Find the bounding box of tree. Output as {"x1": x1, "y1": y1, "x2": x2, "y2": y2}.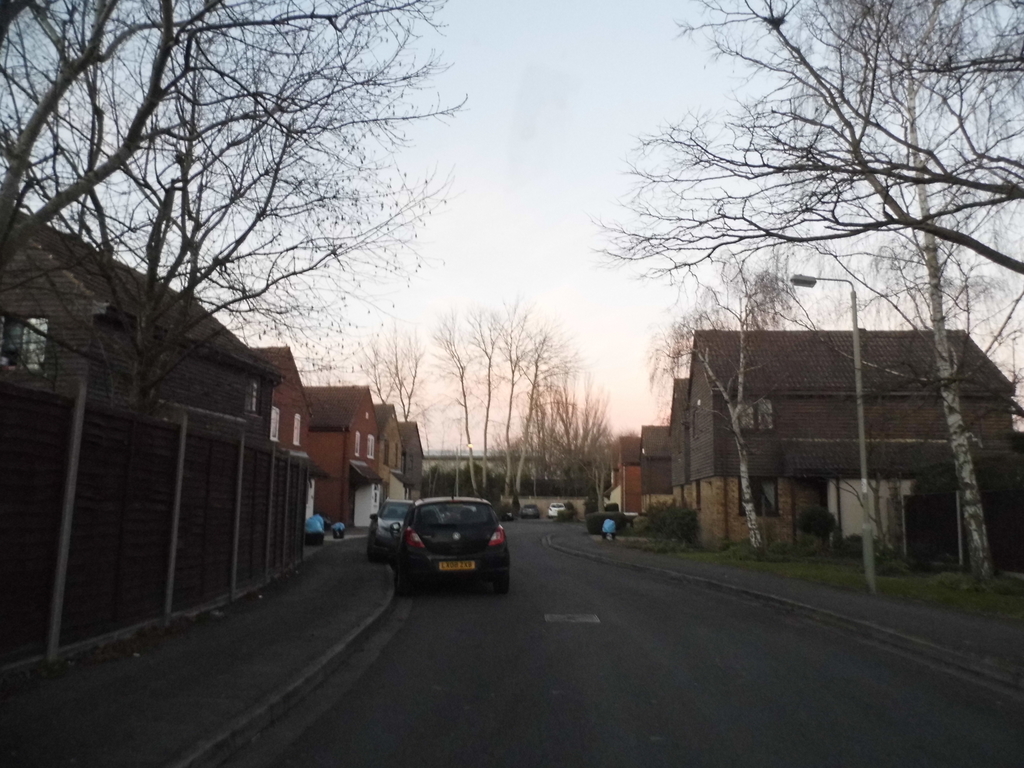
{"x1": 0, "y1": 0, "x2": 476, "y2": 412}.
